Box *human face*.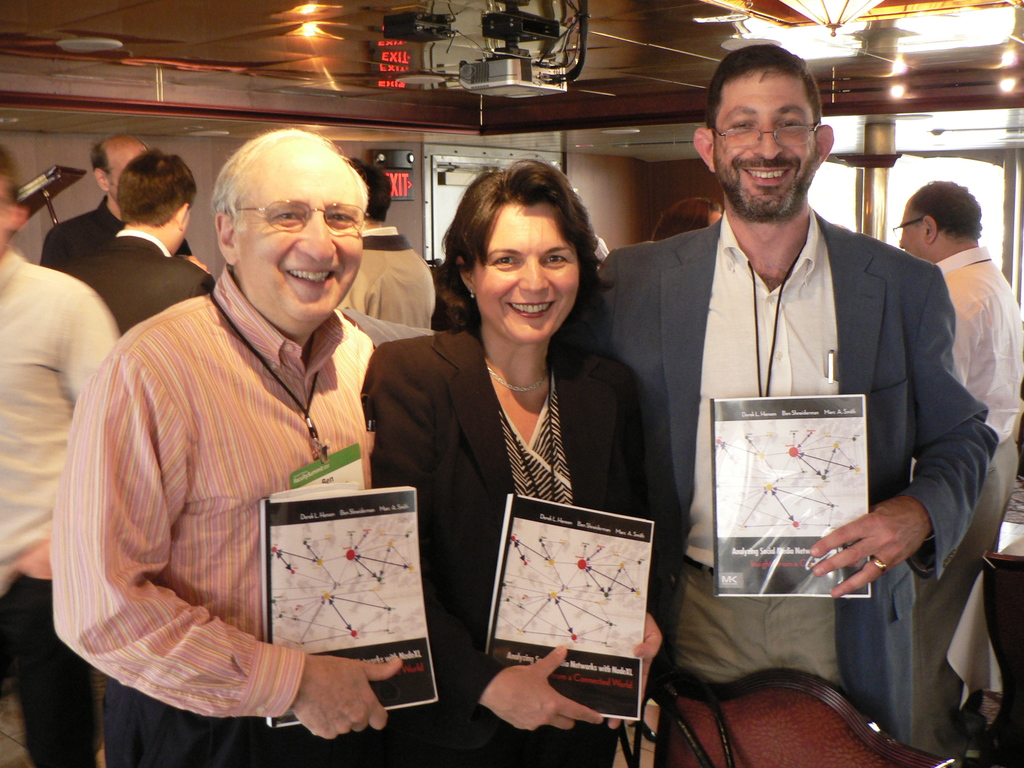
select_region(245, 143, 371, 323).
